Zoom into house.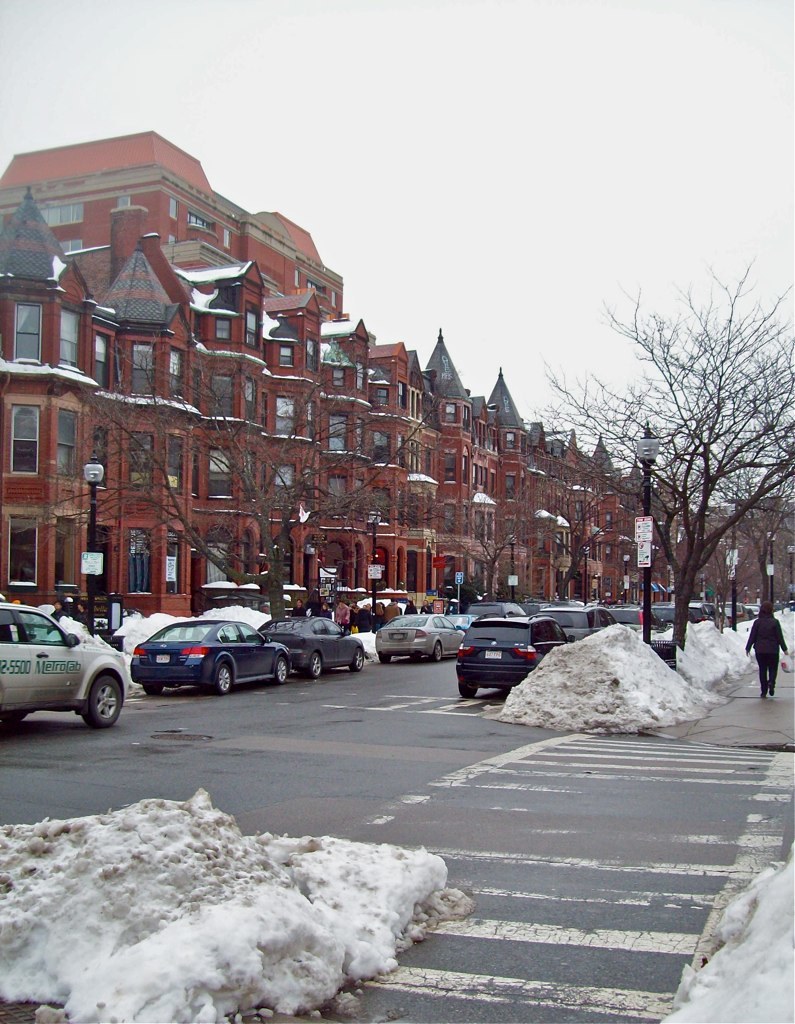
Zoom target: bbox=(0, 128, 345, 355).
